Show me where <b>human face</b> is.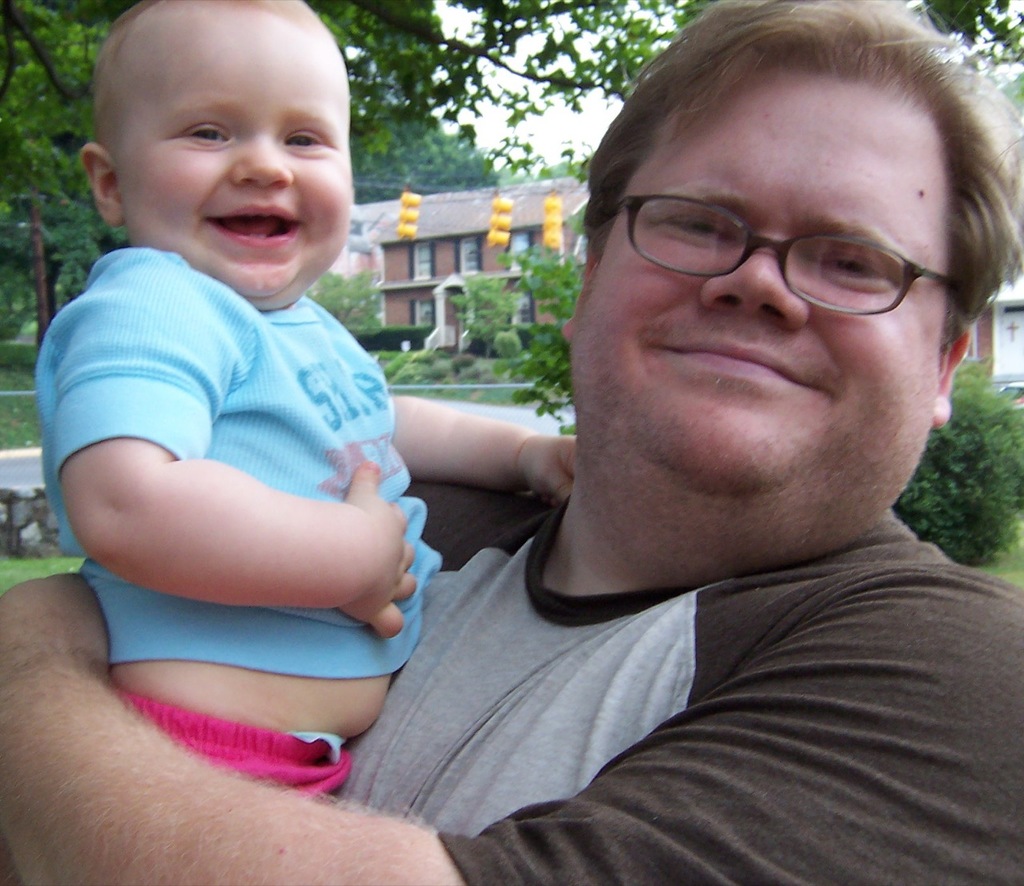
<b>human face</b> is at box(574, 71, 944, 485).
